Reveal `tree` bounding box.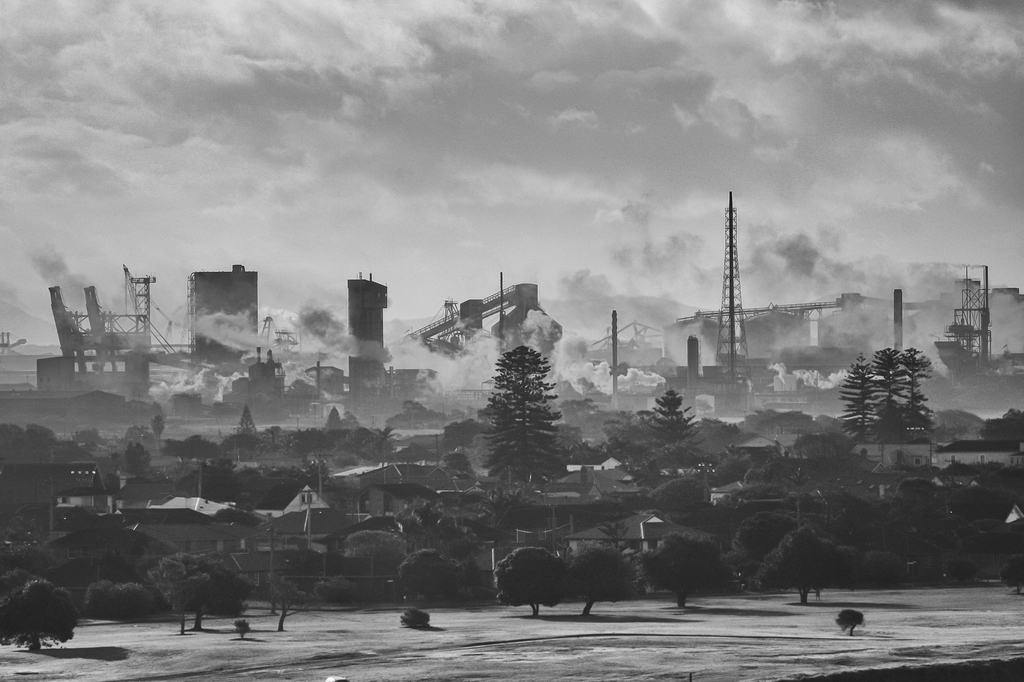
Revealed: left=743, top=522, right=848, bottom=605.
